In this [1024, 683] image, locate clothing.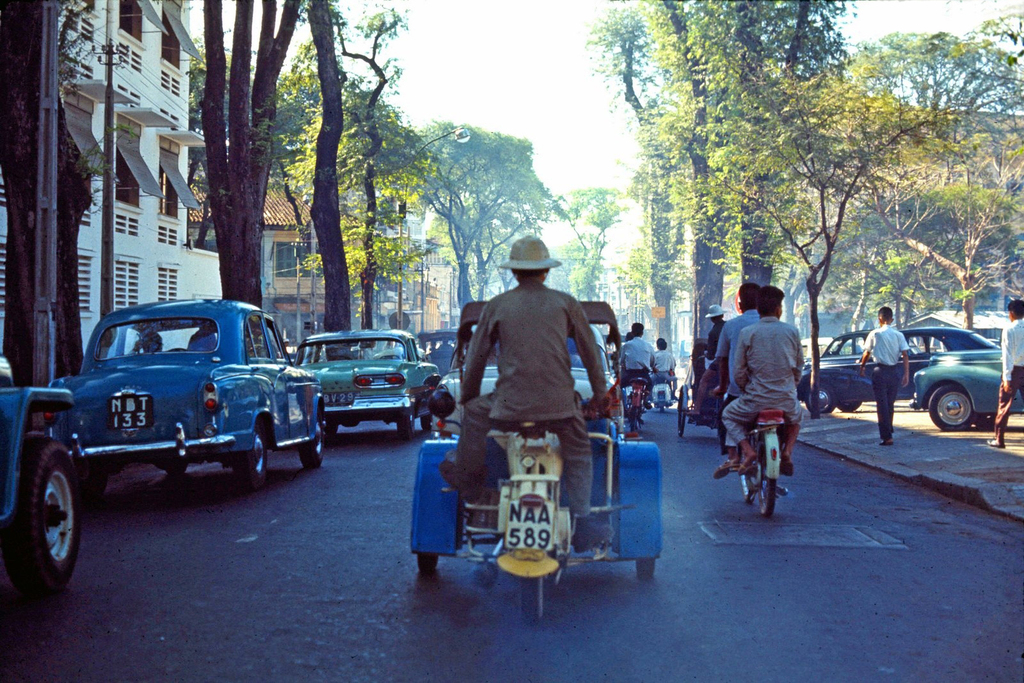
Bounding box: (452,282,608,518).
